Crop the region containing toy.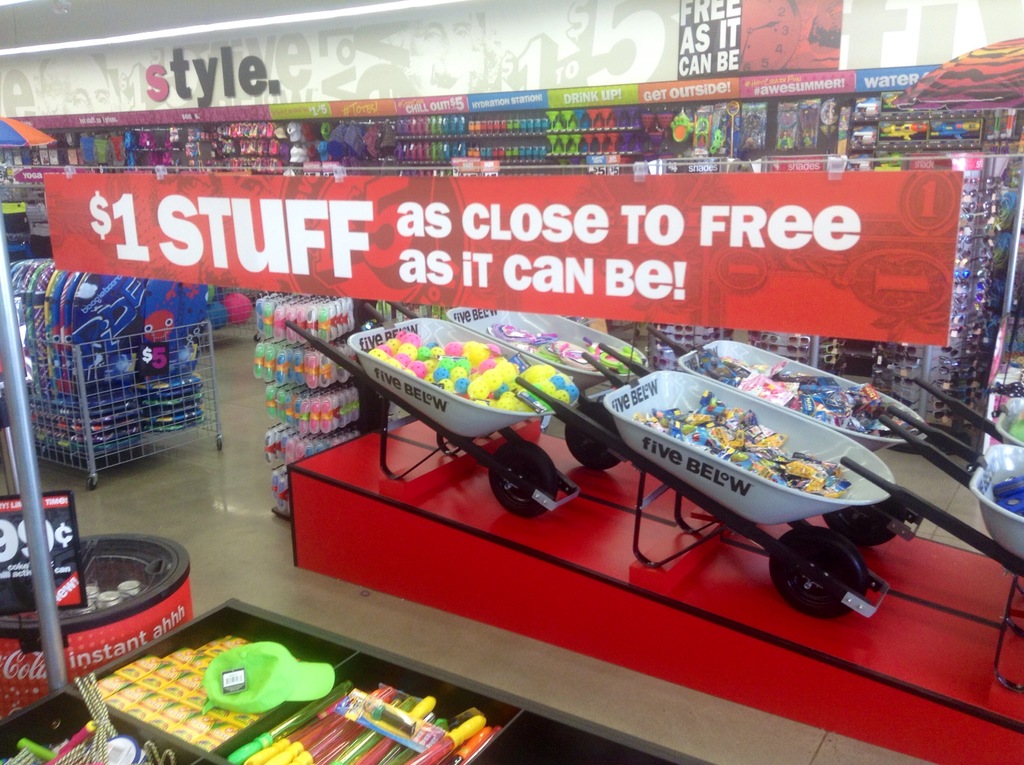
Crop region: select_region(284, 394, 294, 423).
